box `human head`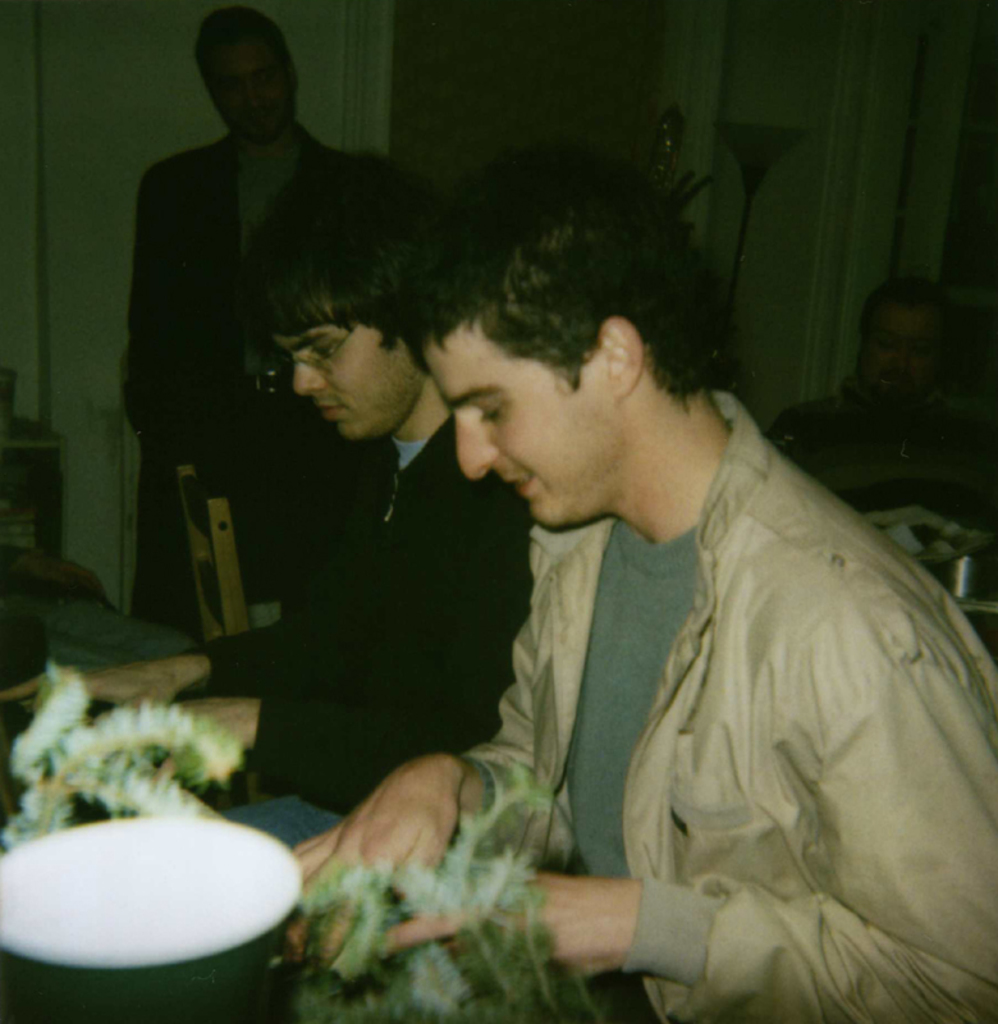
bbox=[242, 212, 430, 447]
